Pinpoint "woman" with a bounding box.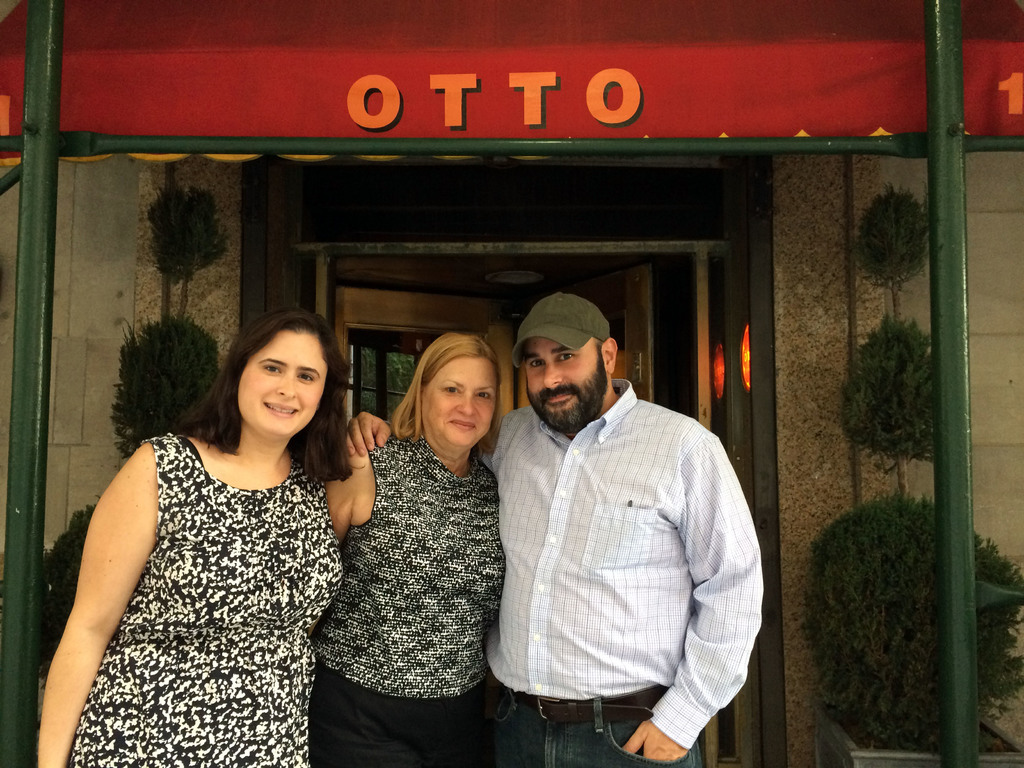
bbox=[55, 294, 374, 767].
